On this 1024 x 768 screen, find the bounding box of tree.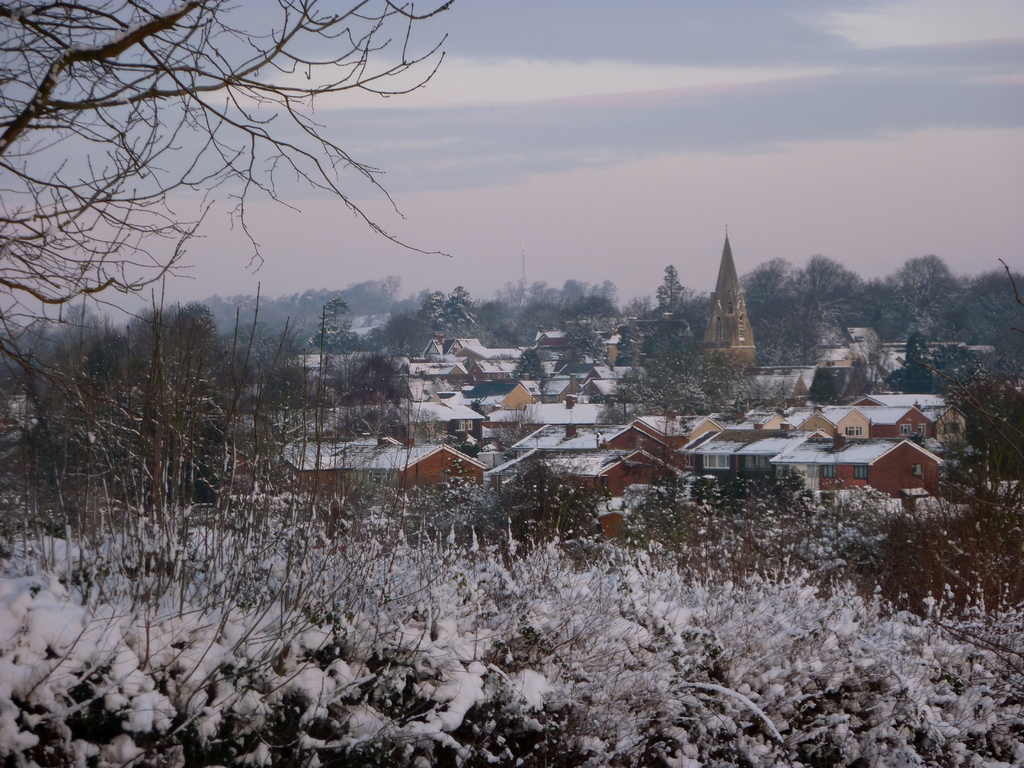
Bounding box: left=0, top=0, right=456, bottom=381.
